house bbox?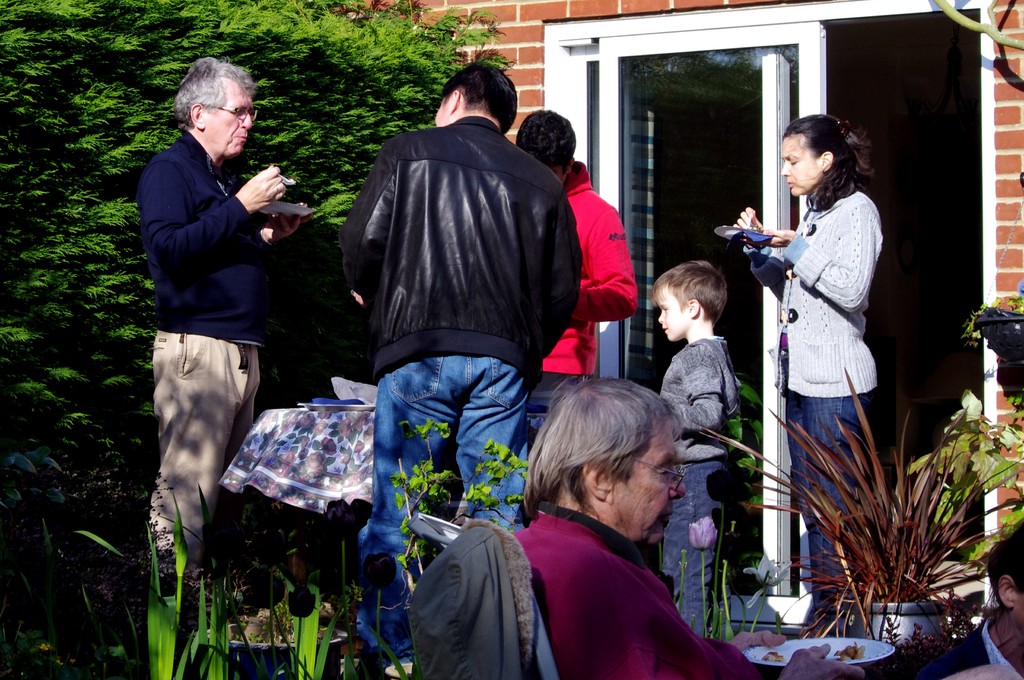
l=330, t=0, r=1023, b=679
